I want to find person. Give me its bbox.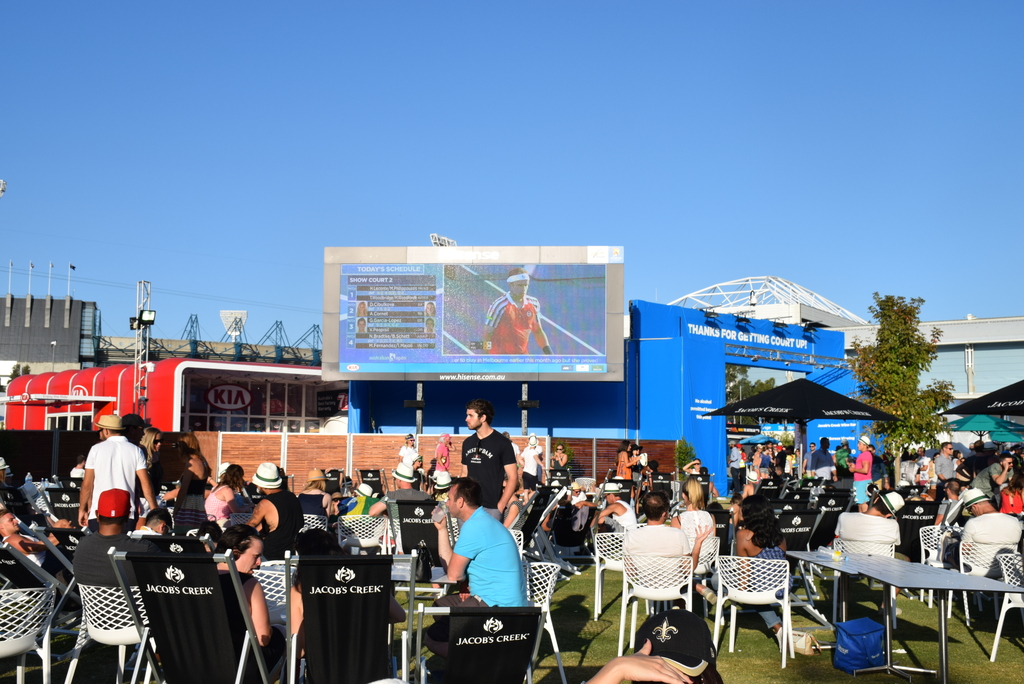
{"left": 394, "top": 431, "right": 420, "bottom": 494}.
